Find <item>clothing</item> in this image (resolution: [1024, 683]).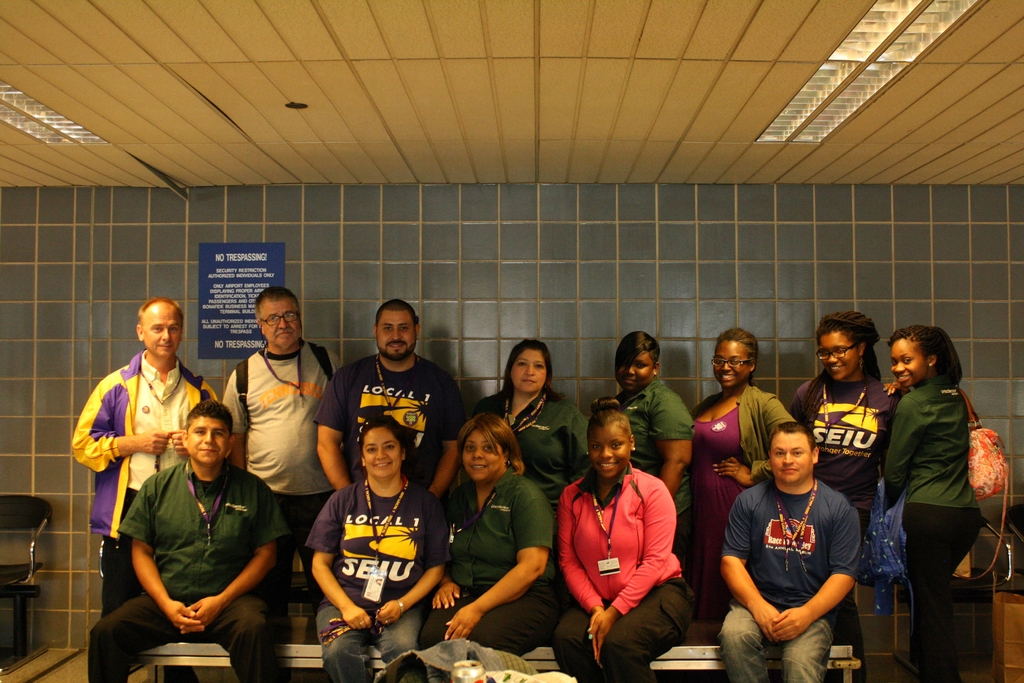
<bbox>620, 373, 693, 473</bbox>.
